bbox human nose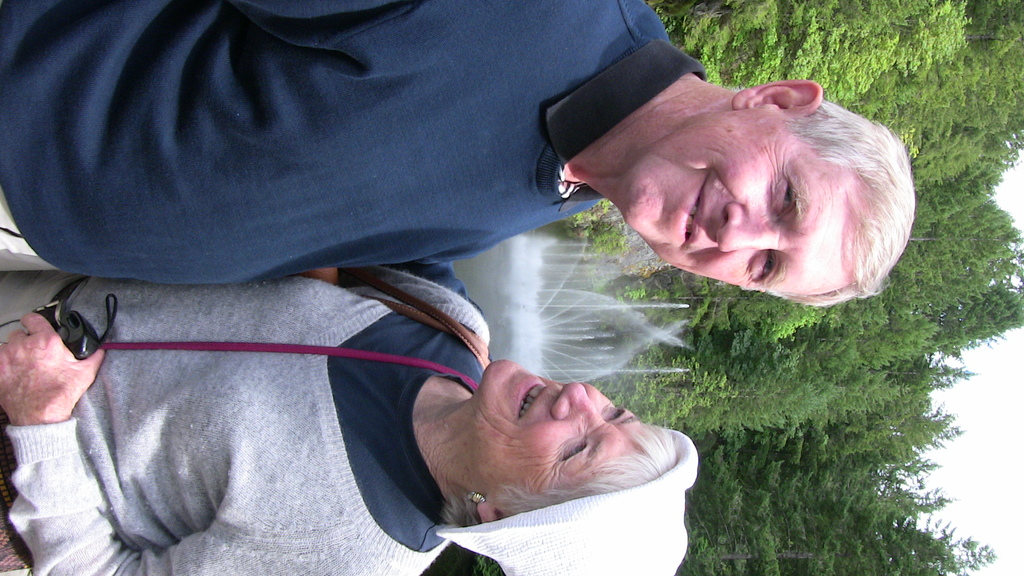
left=552, top=381, right=602, bottom=418
